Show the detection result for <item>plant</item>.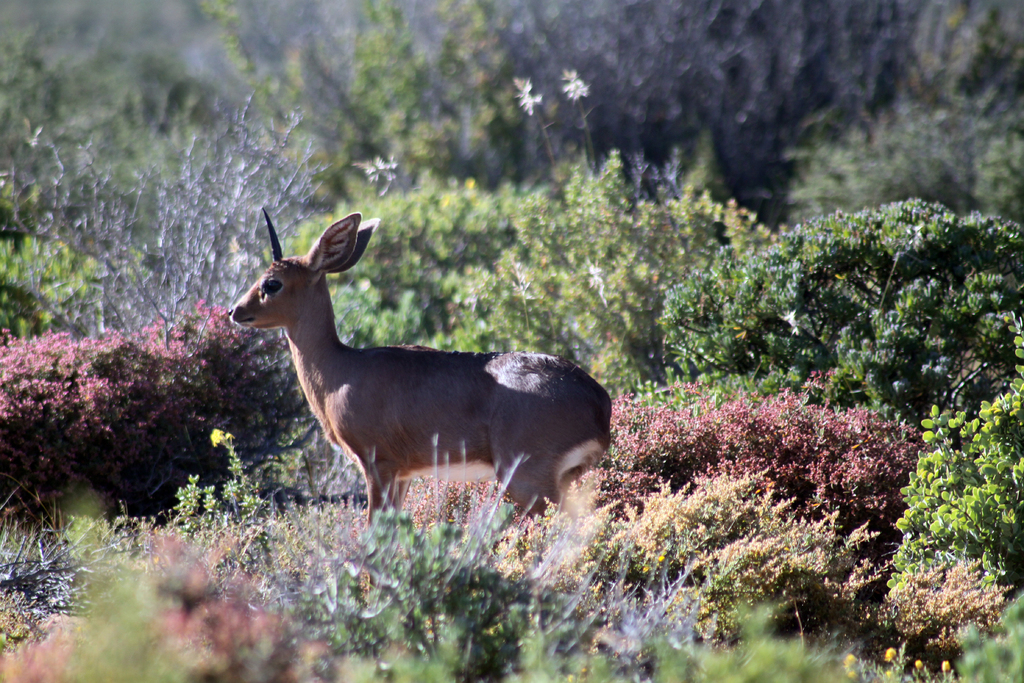
select_region(829, 326, 1023, 682).
